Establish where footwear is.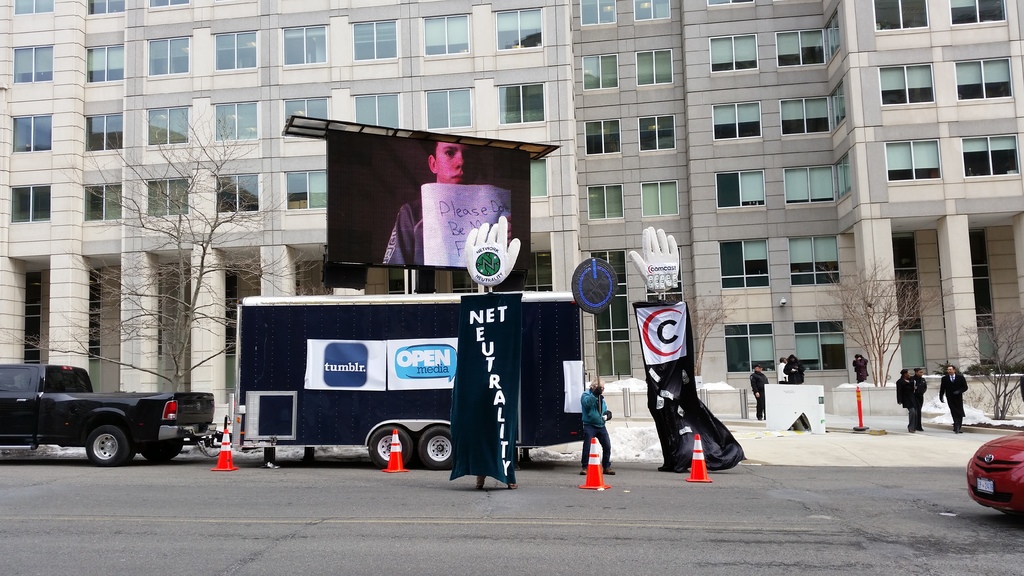
Established at [602,460,619,475].
